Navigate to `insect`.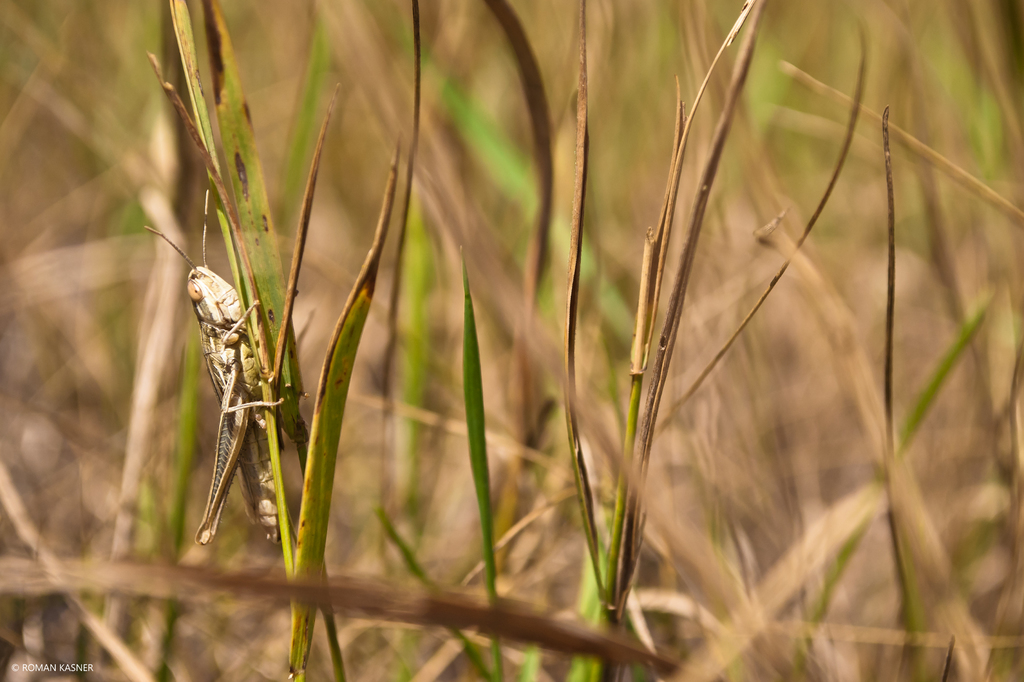
Navigation target: bbox=[142, 182, 316, 559].
